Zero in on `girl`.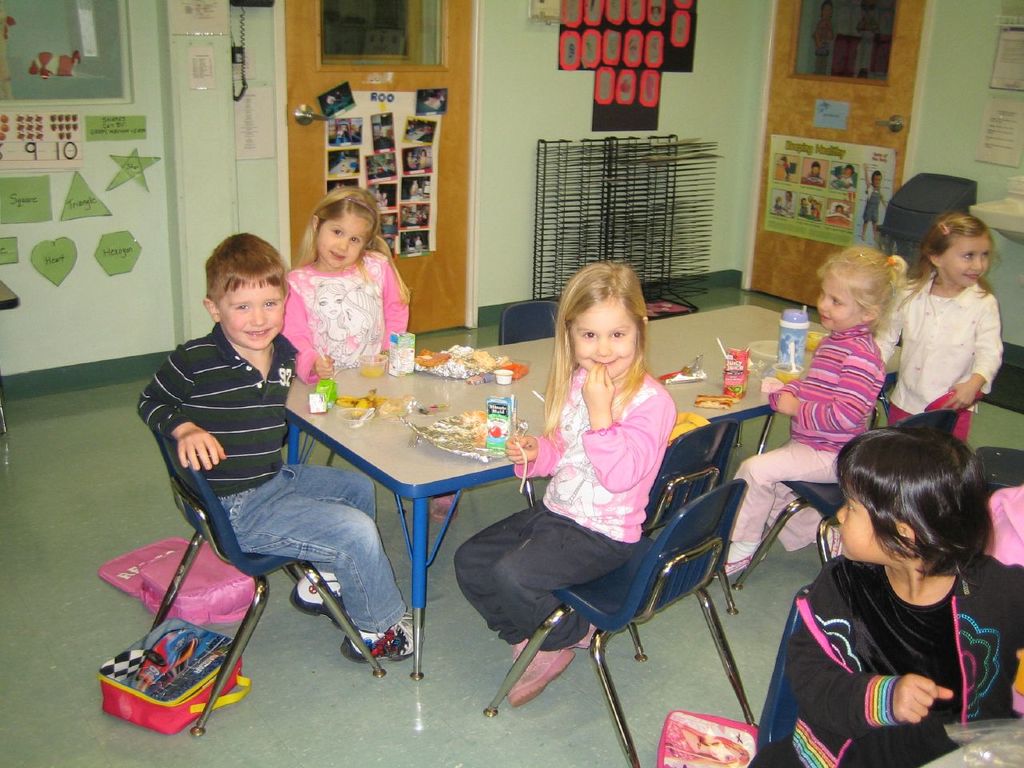
Zeroed in: <region>454, 258, 680, 706</region>.
